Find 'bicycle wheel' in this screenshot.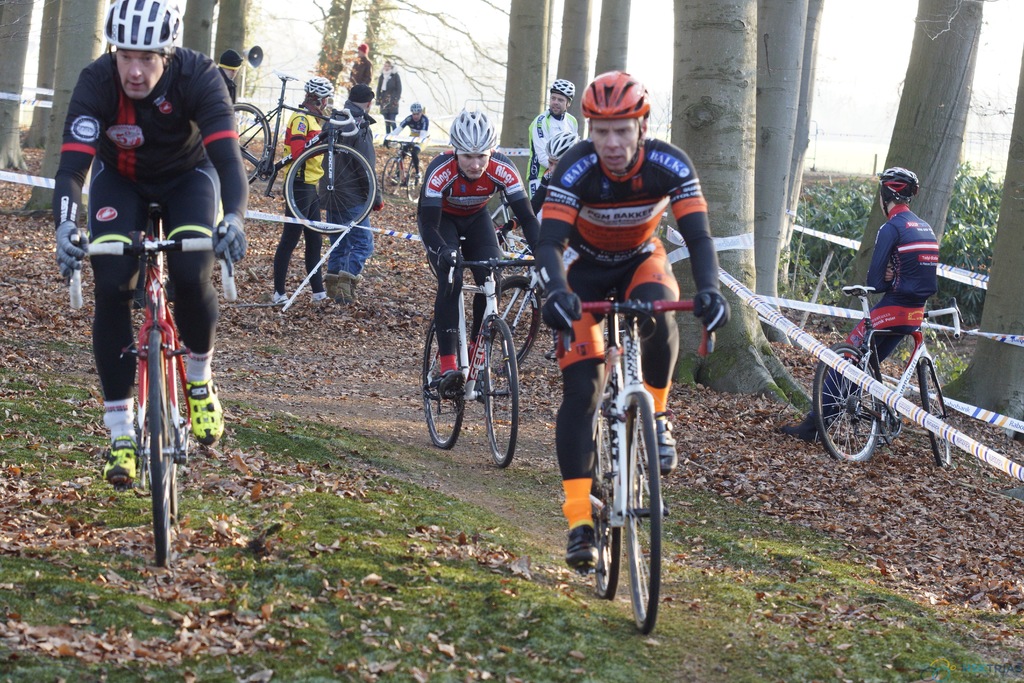
The bounding box for 'bicycle wheel' is 400, 165, 425, 204.
